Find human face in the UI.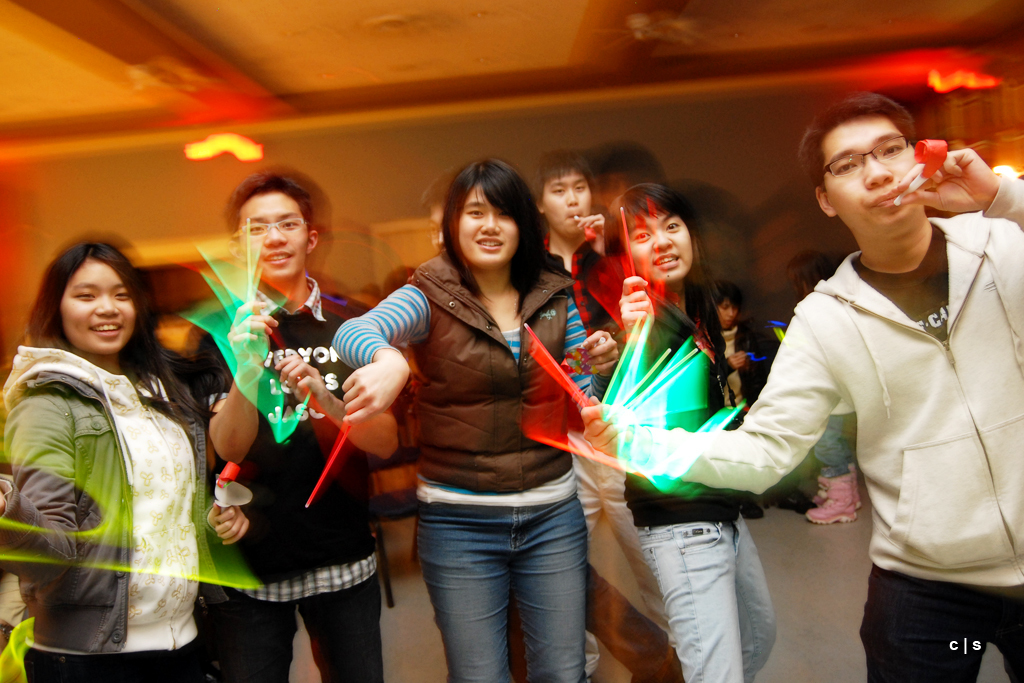
UI element at bbox(61, 263, 137, 357).
